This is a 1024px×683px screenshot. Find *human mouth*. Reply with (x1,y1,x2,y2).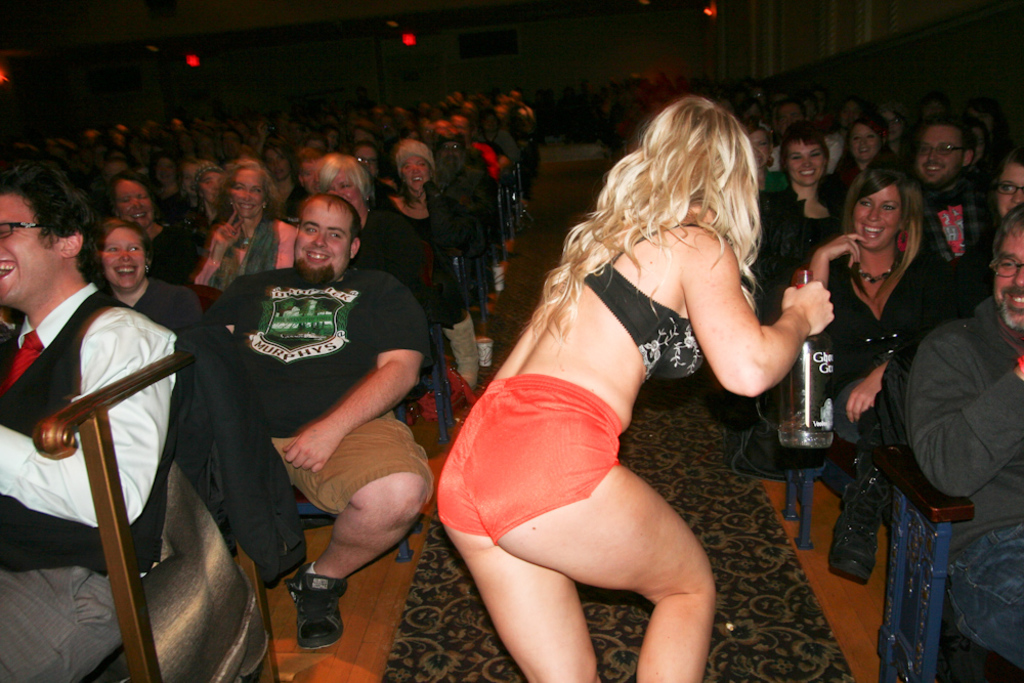
(866,227,880,238).
